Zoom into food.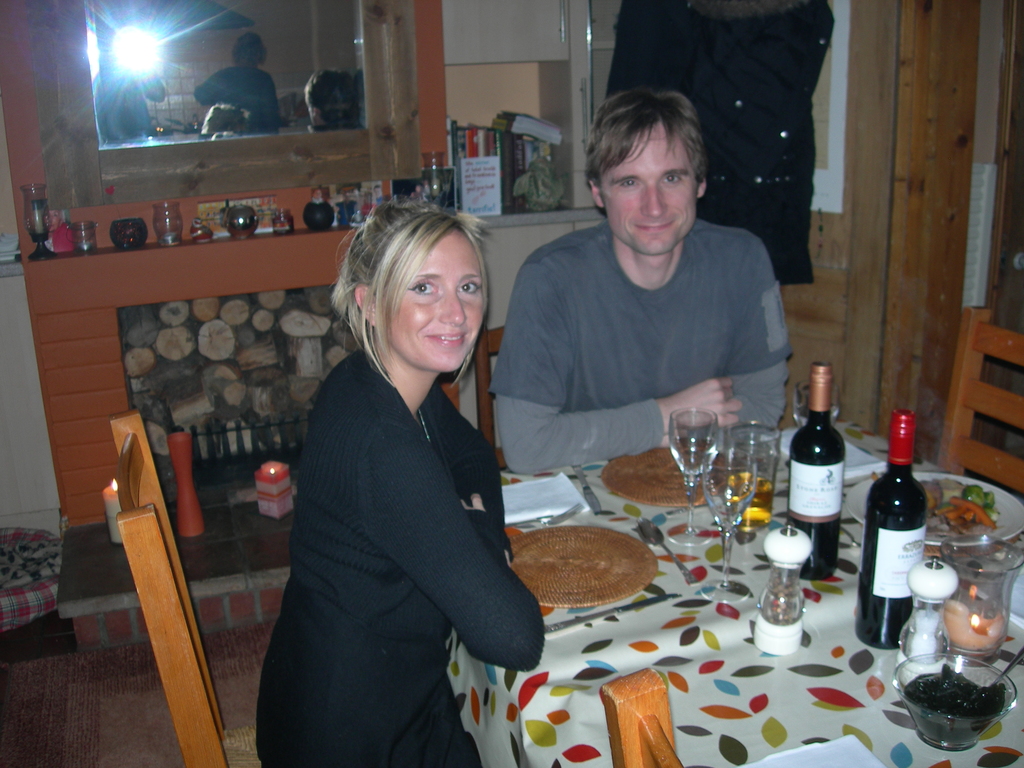
Zoom target: [906, 664, 1010, 746].
